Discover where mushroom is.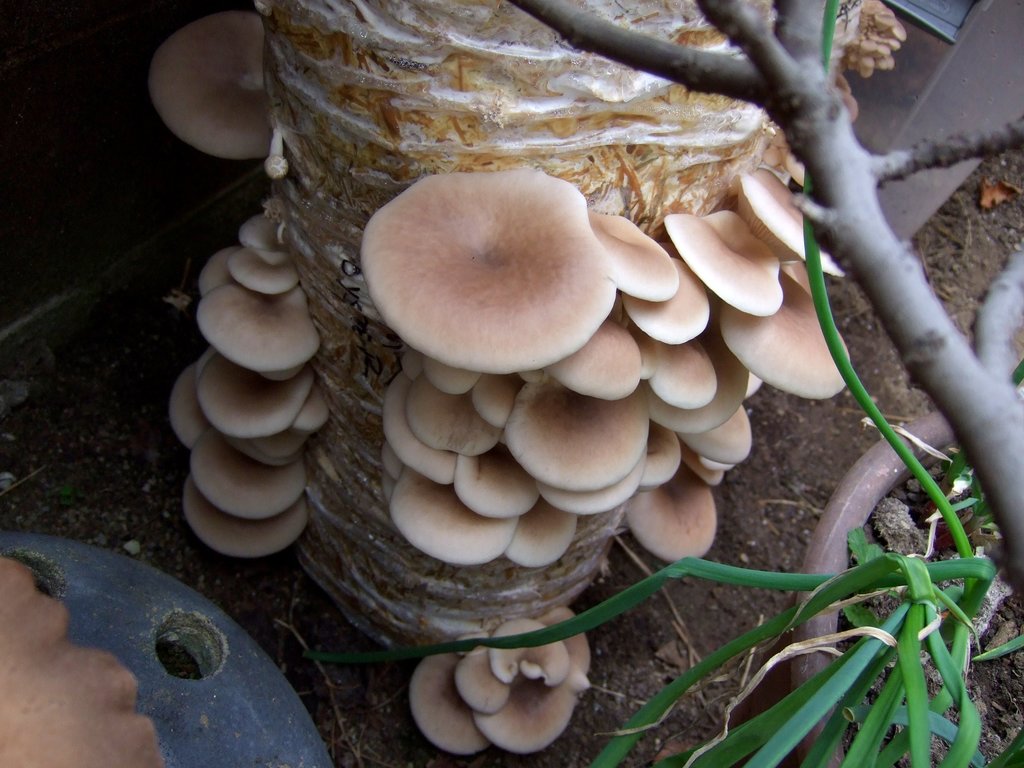
Discovered at <bbox>225, 241, 291, 289</bbox>.
